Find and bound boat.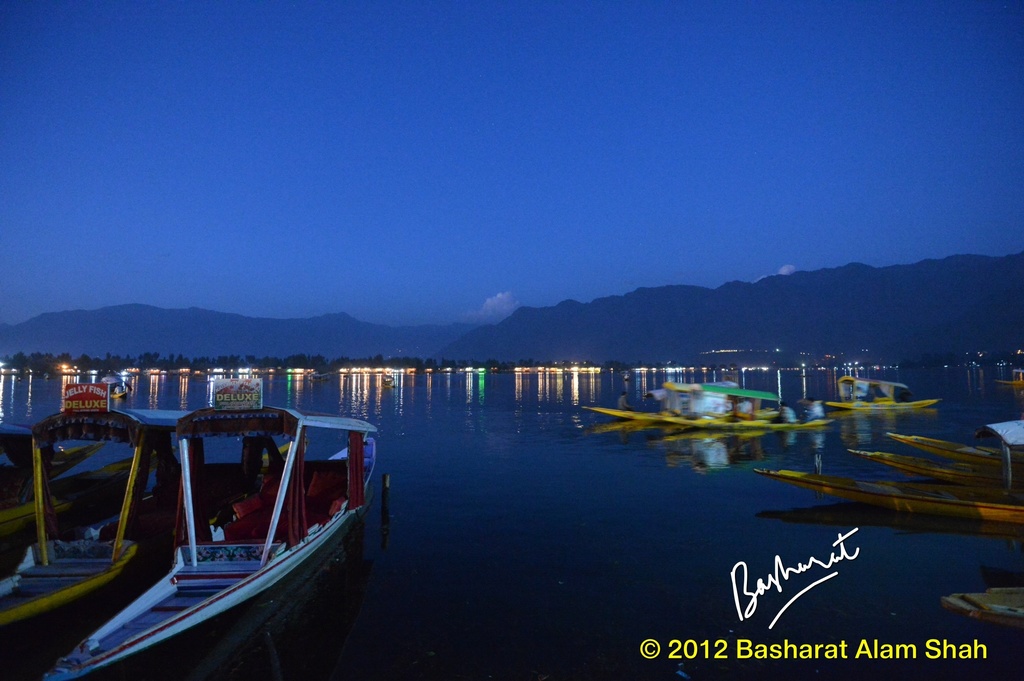
Bound: [847, 445, 1023, 486].
